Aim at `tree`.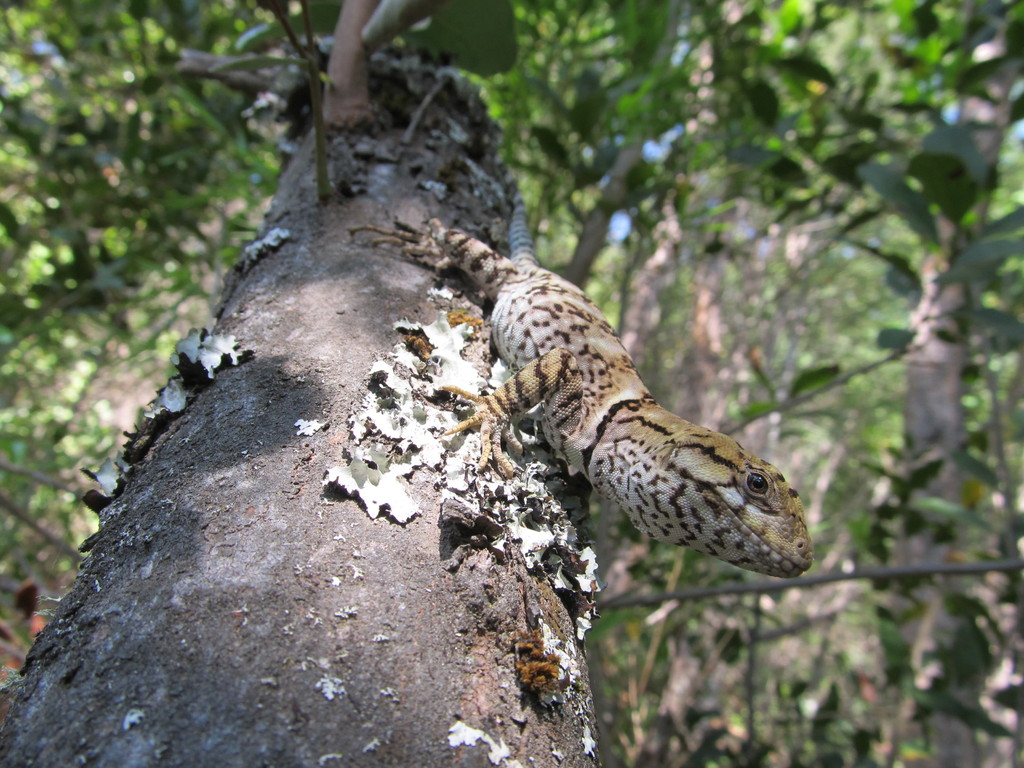
Aimed at x1=8, y1=56, x2=269, y2=603.
